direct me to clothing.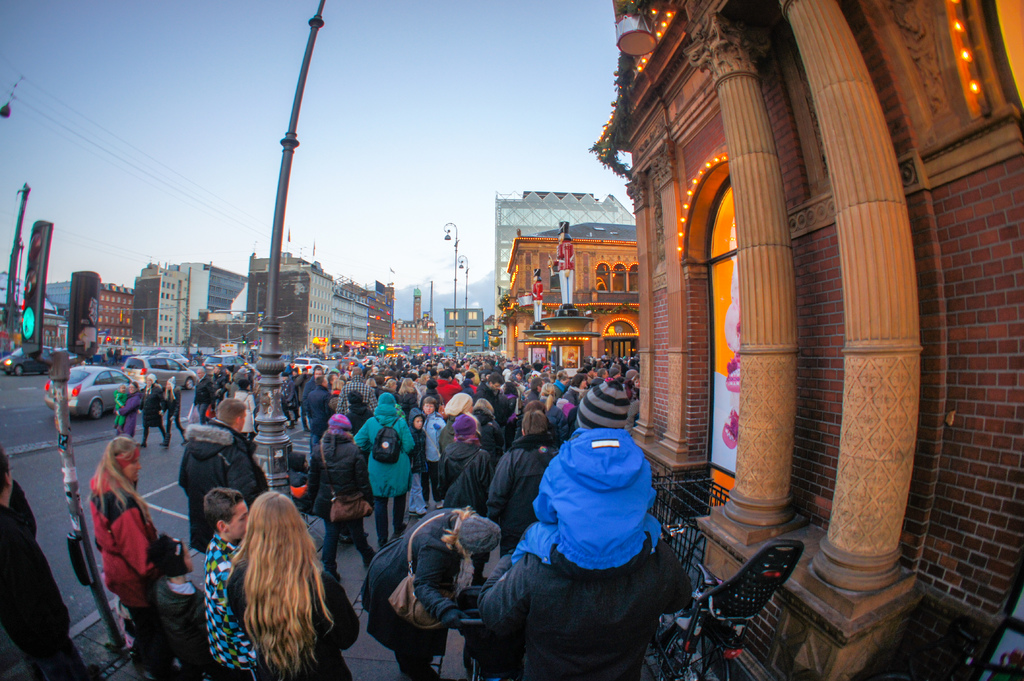
Direction: bbox=(362, 507, 465, 628).
